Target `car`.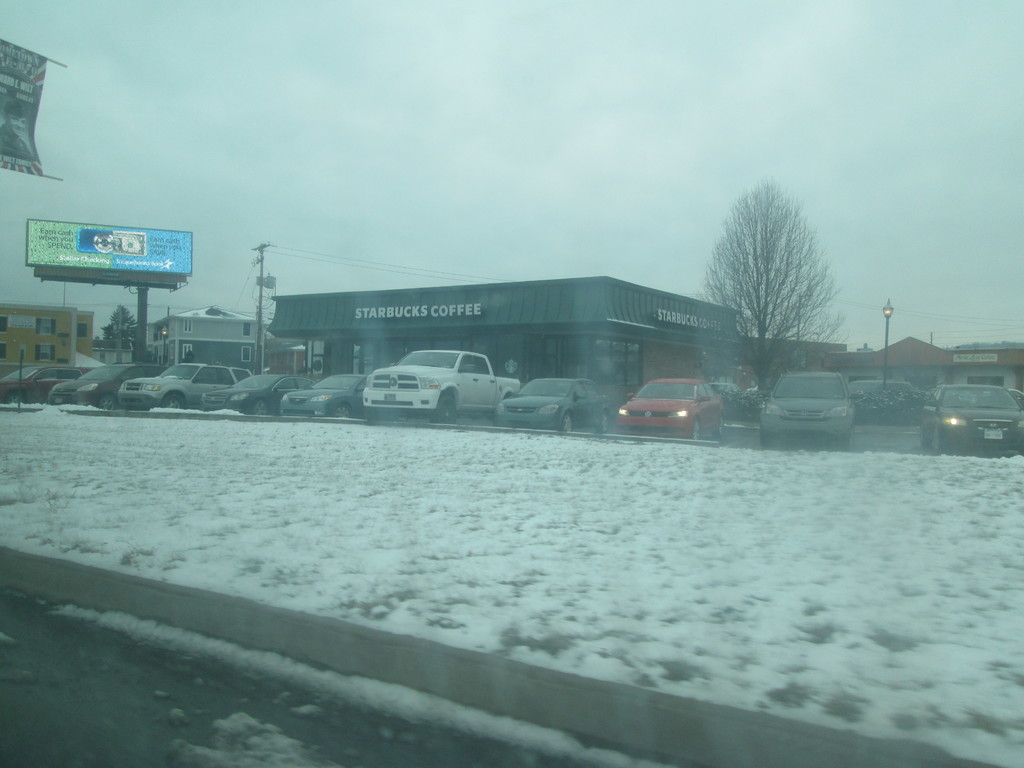
Target region: Rect(0, 363, 68, 409).
